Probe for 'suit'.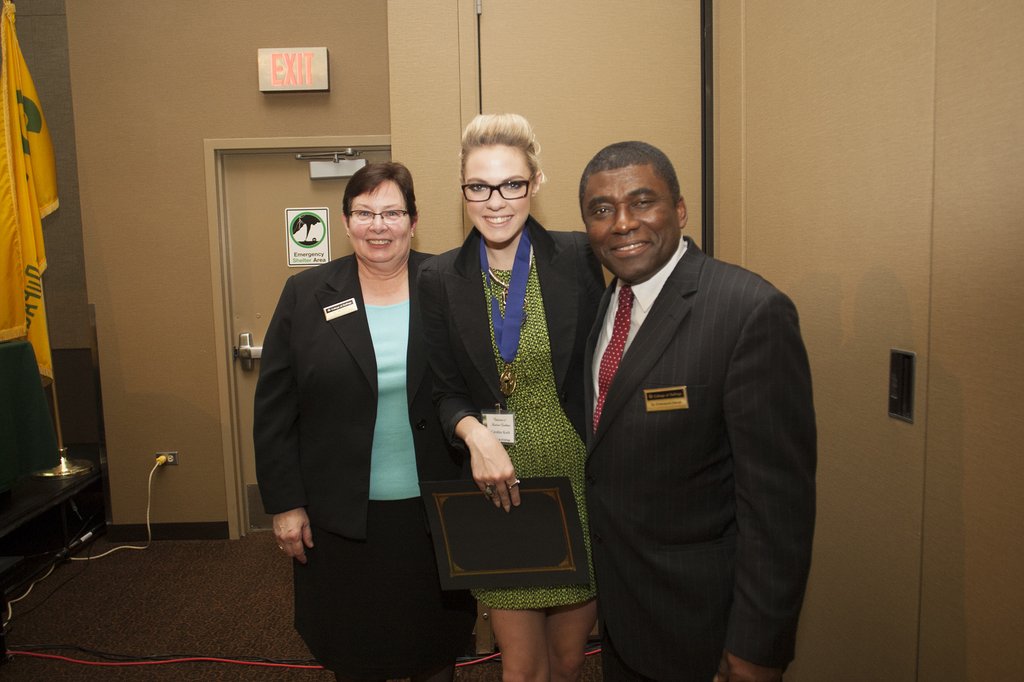
Probe result: (left=255, top=251, right=434, bottom=547).
